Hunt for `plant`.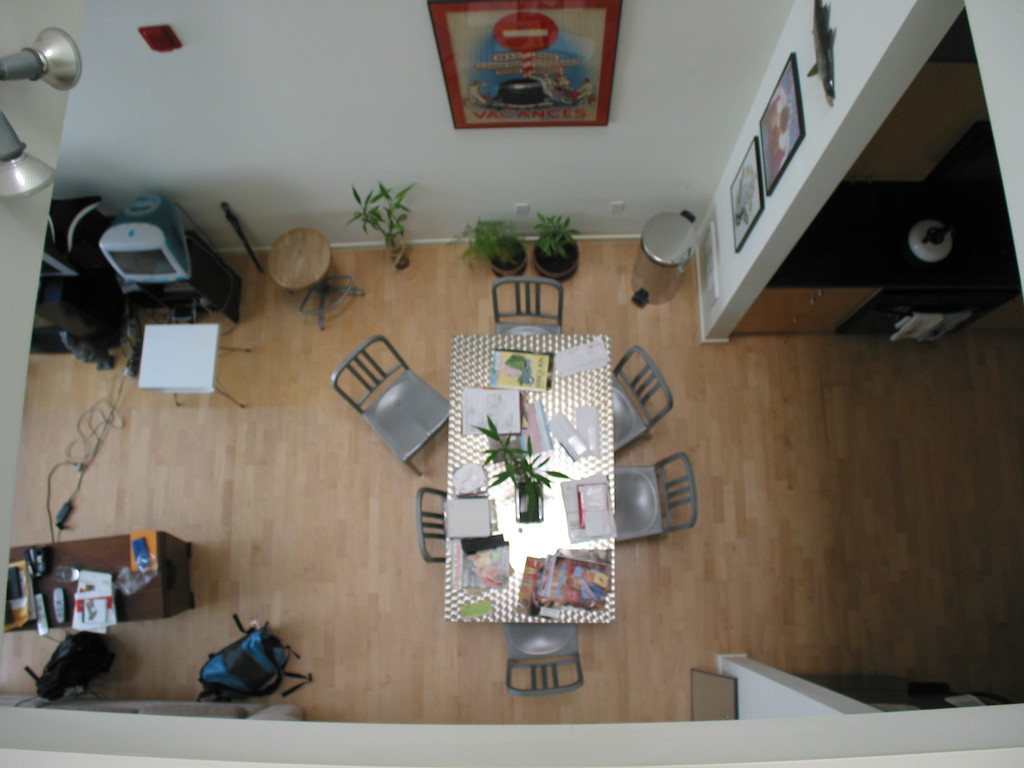
Hunted down at {"left": 530, "top": 209, "right": 588, "bottom": 259}.
